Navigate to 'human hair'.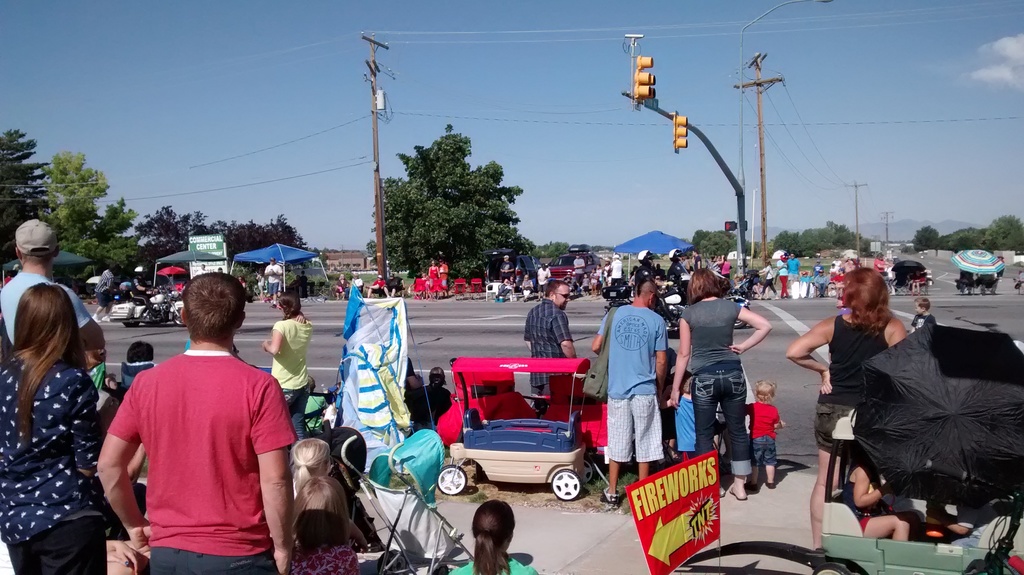
Navigation target: 430:365:446:393.
